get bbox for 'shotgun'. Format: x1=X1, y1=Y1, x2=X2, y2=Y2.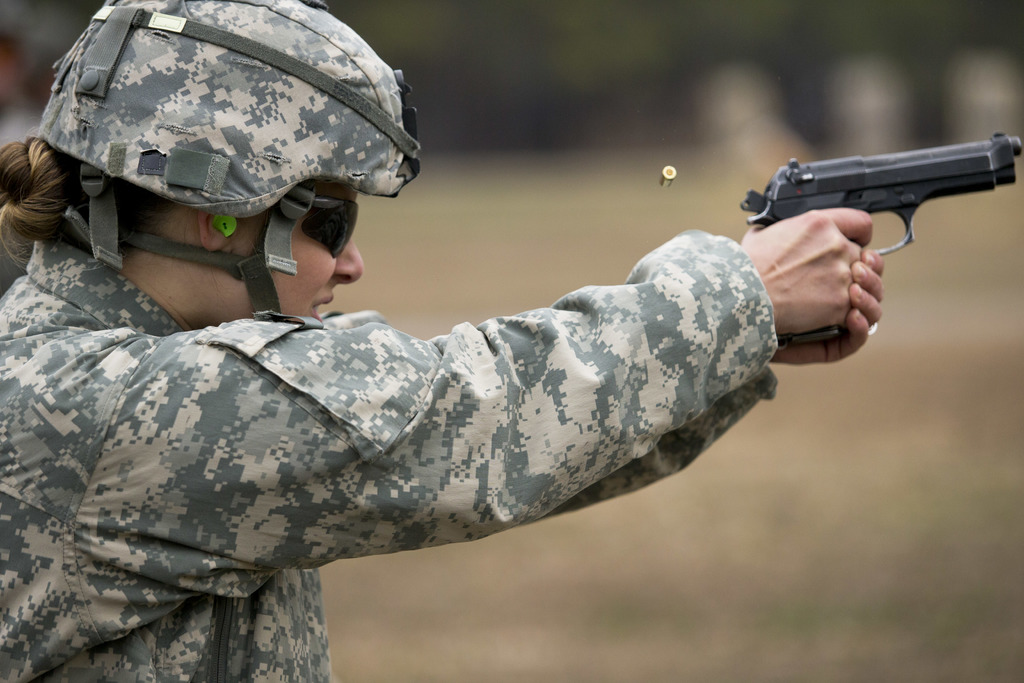
x1=737, y1=122, x2=1006, y2=272.
